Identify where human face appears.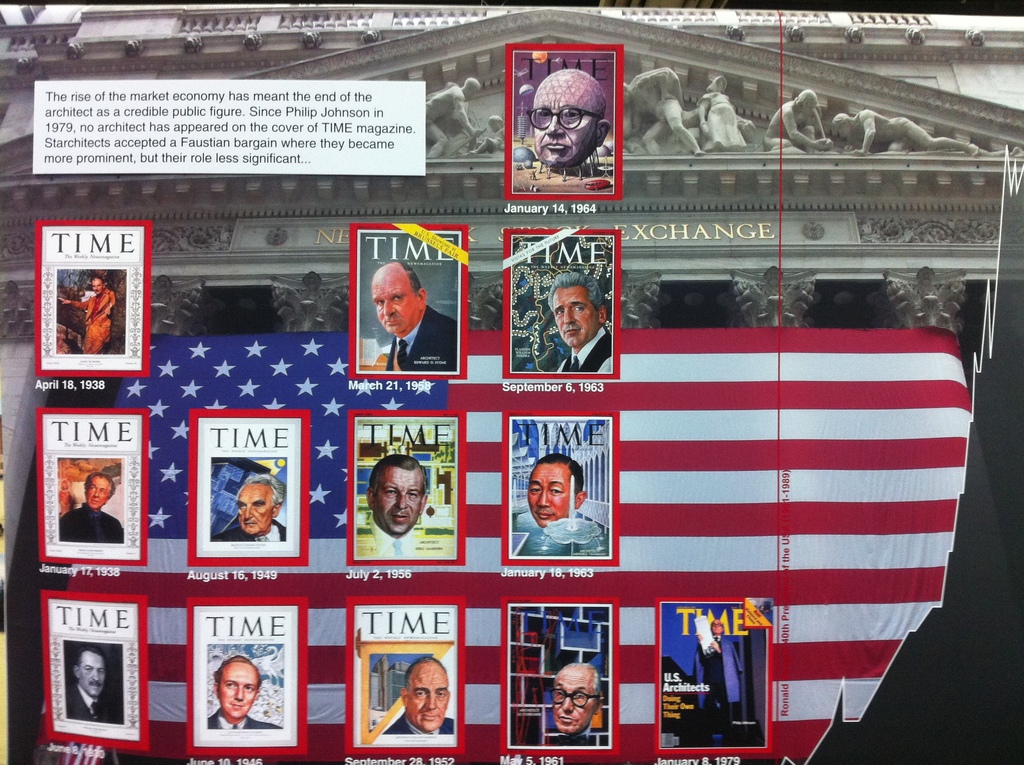
Appears at [552, 286, 601, 344].
